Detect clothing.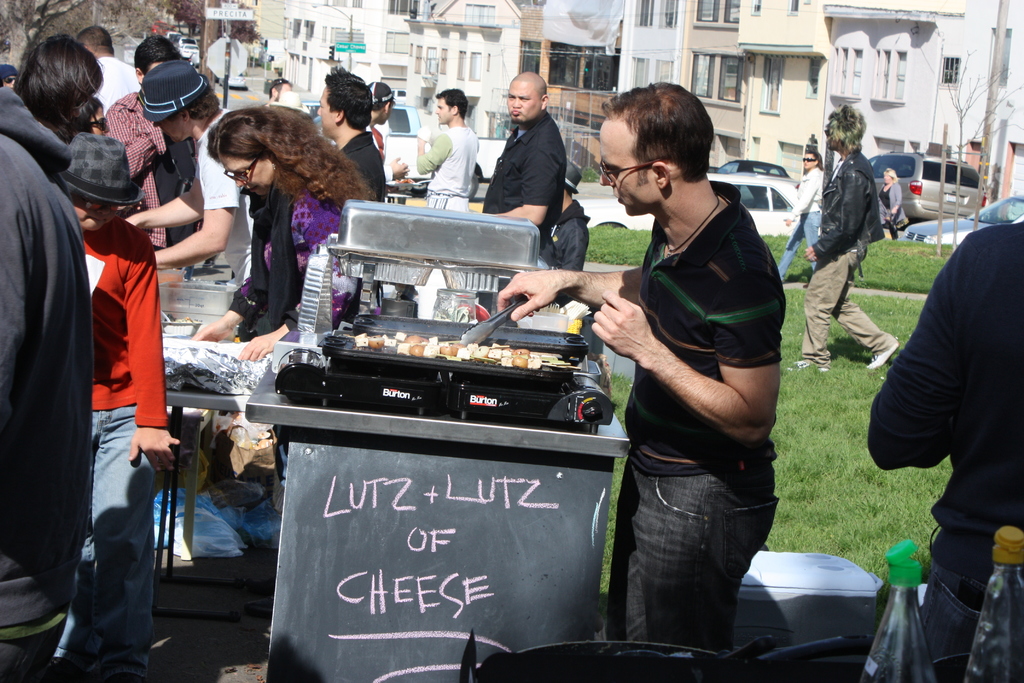
Detected at 876,181,915,247.
